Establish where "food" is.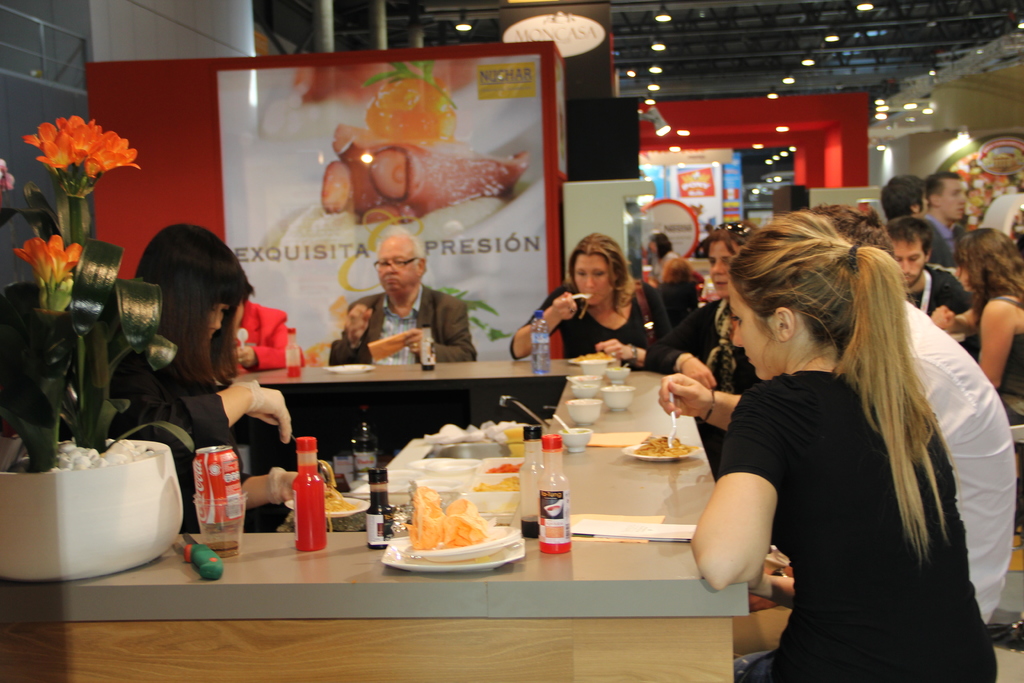
Established at (473, 475, 519, 490).
